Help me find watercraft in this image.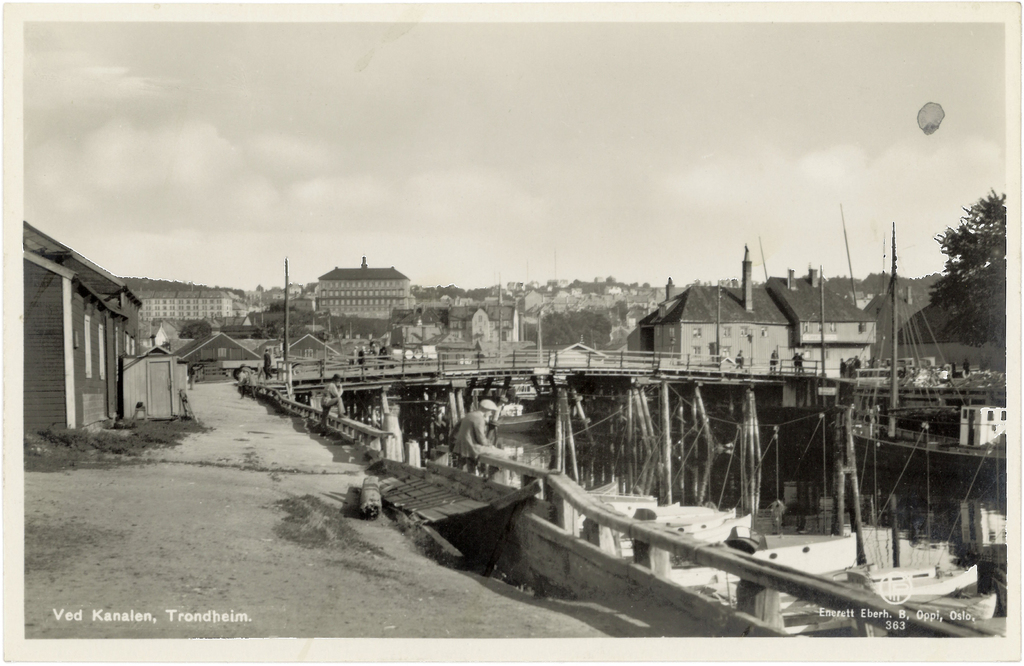
Found it: l=732, t=413, r=983, b=629.
